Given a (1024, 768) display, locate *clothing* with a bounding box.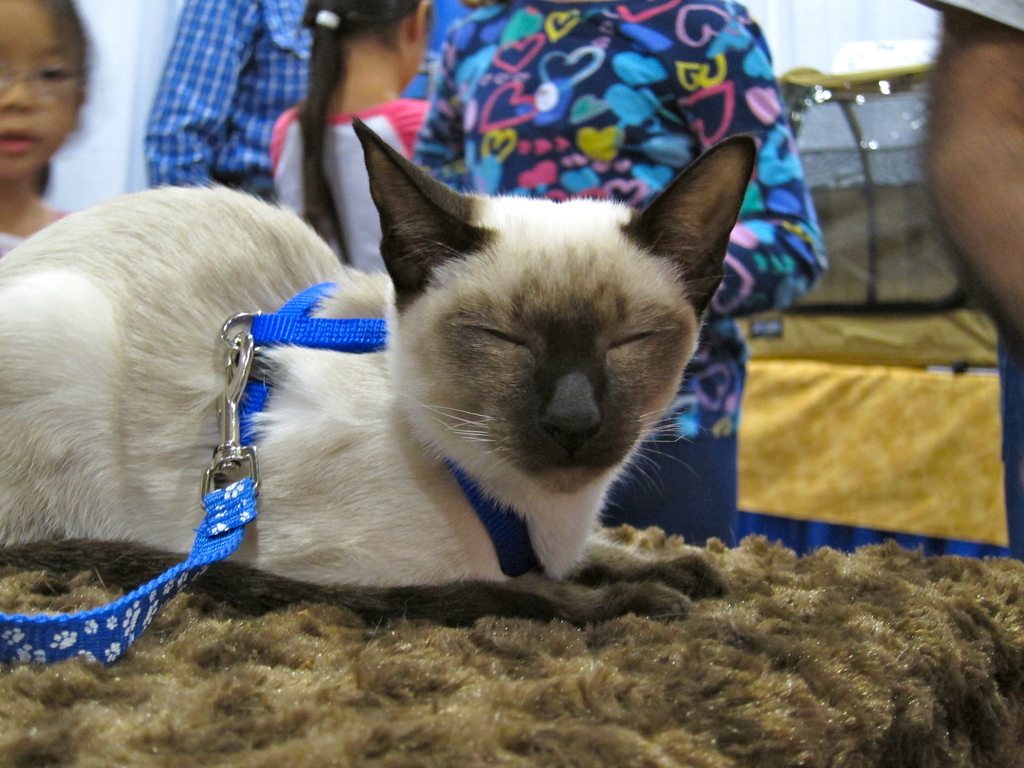
Located: <bbox>271, 101, 427, 273</bbox>.
